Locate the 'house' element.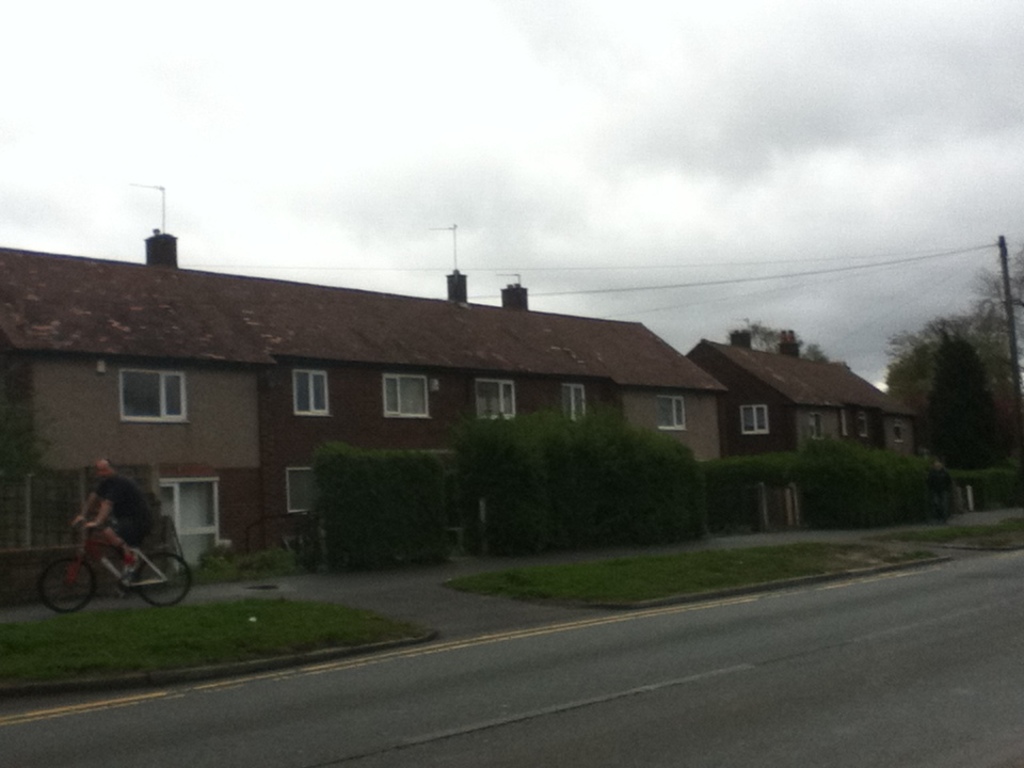
Element bbox: x1=681 y1=329 x2=916 y2=454.
